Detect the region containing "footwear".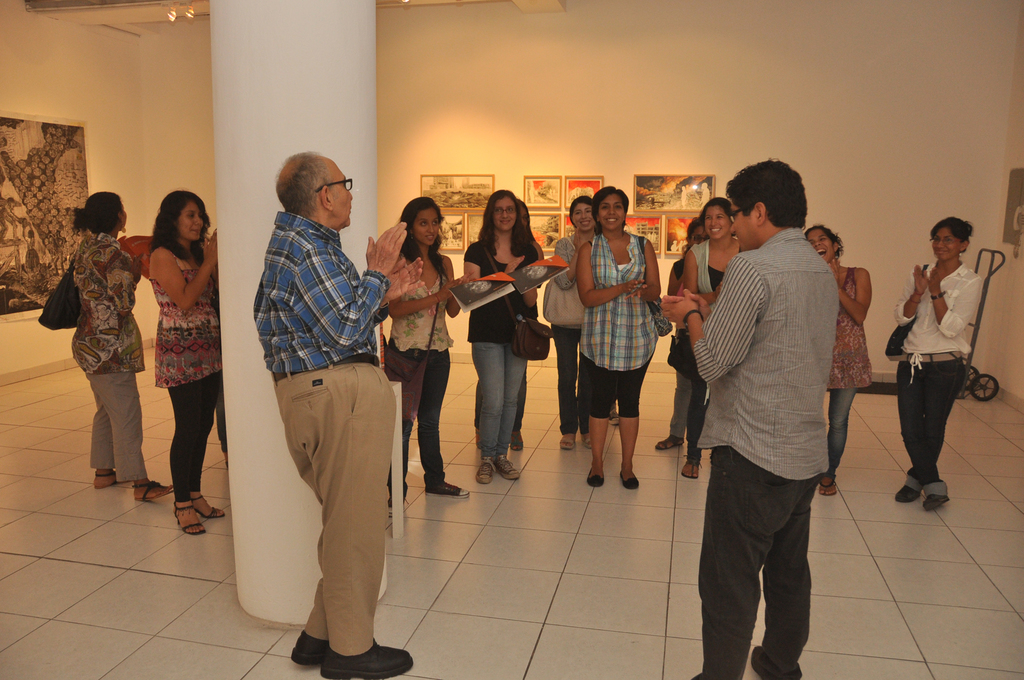
bbox=(893, 485, 918, 503).
